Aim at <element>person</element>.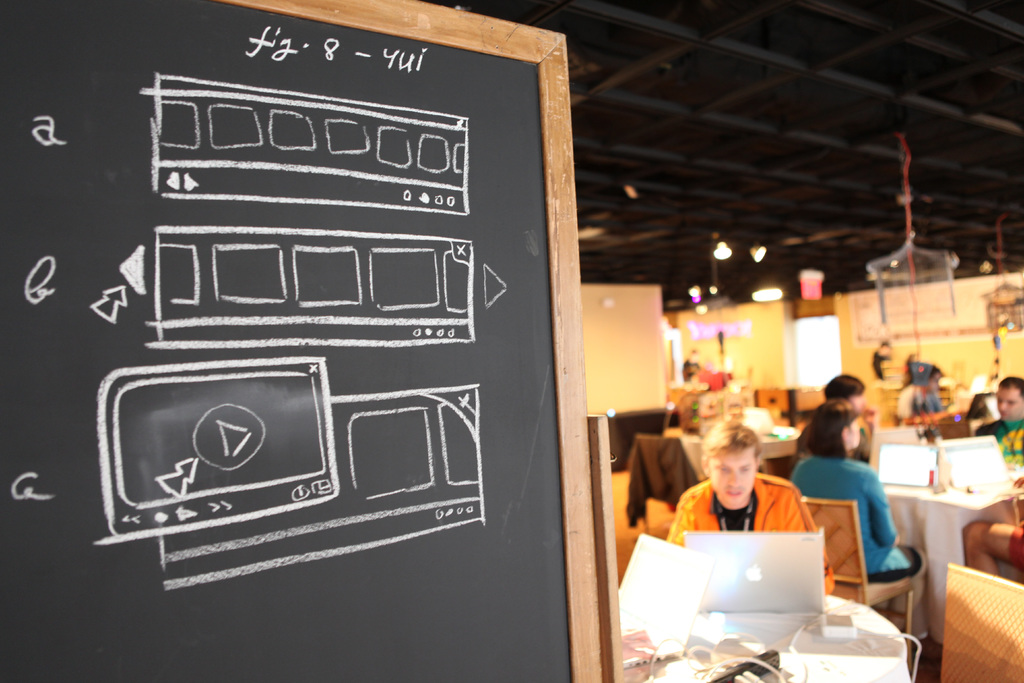
Aimed at [x1=792, y1=367, x2=866, y2=457].
